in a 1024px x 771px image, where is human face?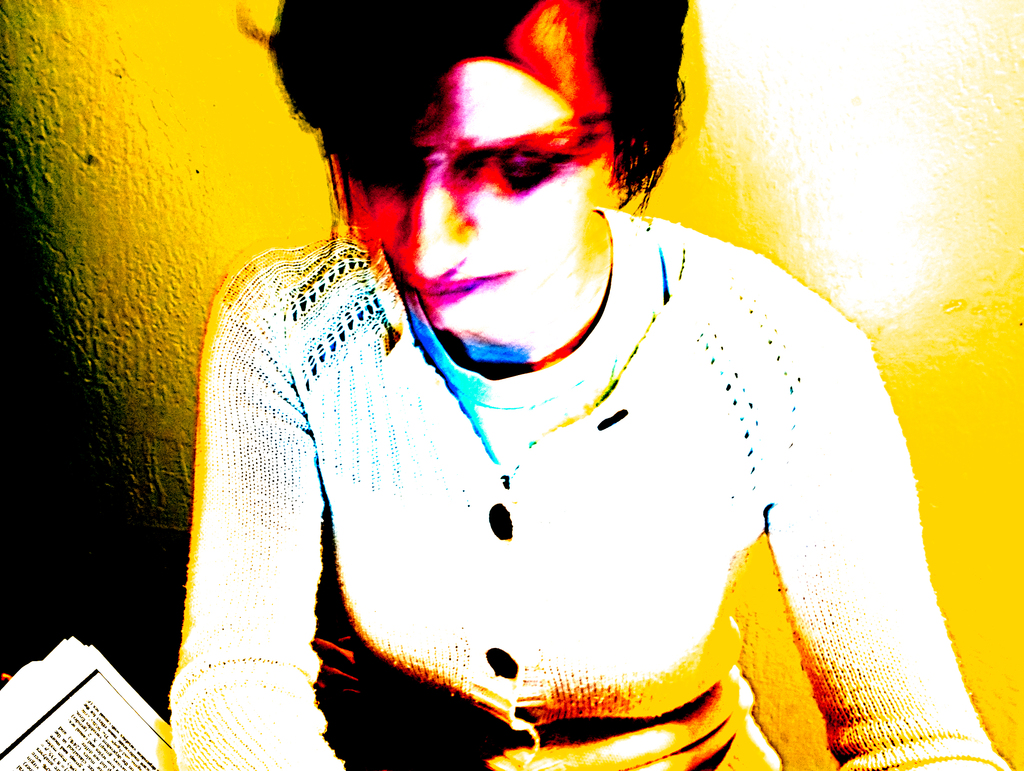
x1=351, y1=58, x2=593, y2=331.
